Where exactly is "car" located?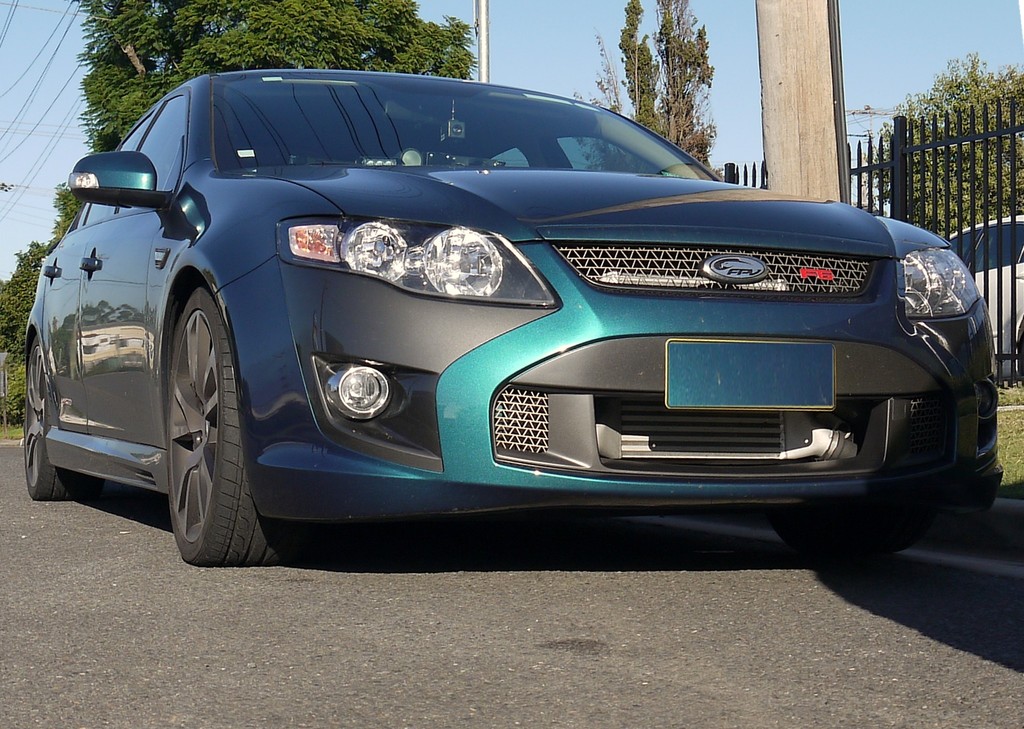
Its bounding box is pyautogui.locateOnScreen(3, 68, 993, 563).
